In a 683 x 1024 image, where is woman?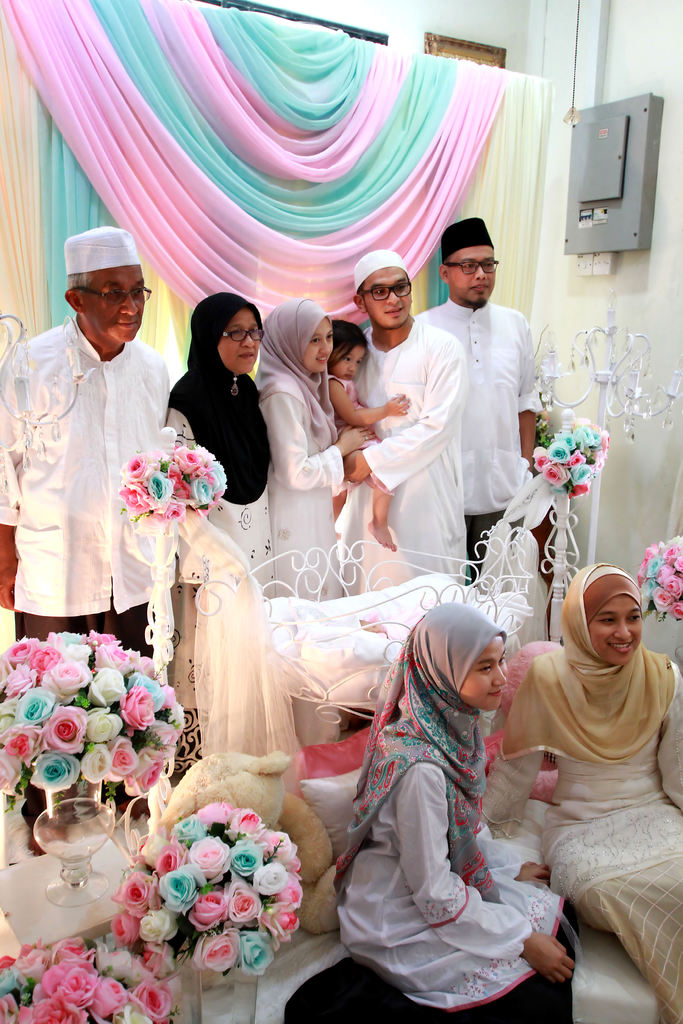
<region>332, 606, 584, 1023</region>.
